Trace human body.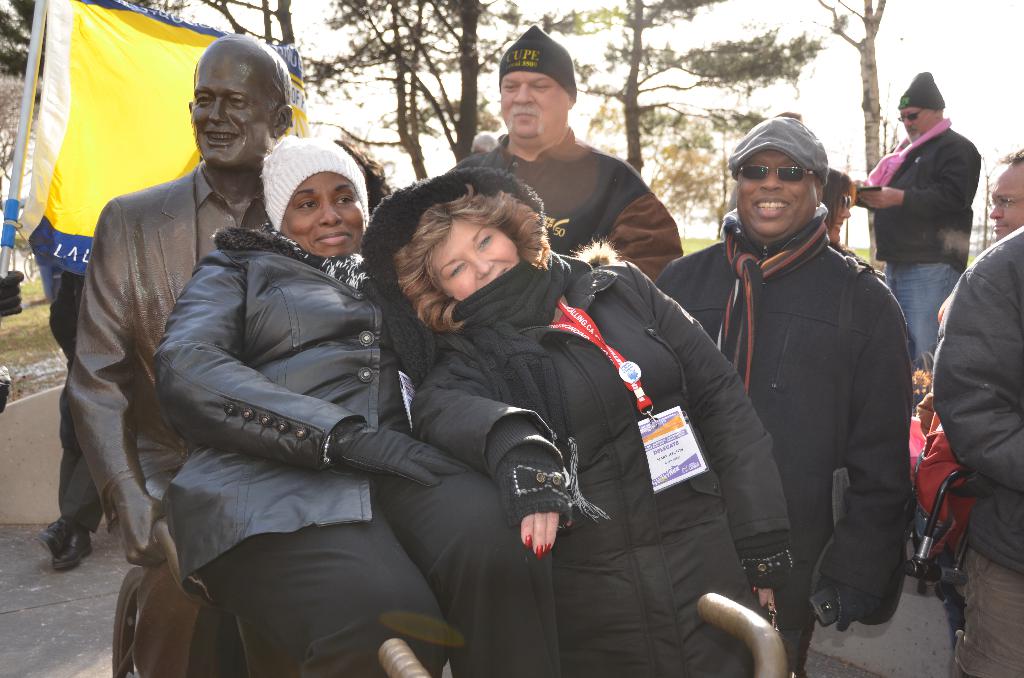
Traced to (649, 108, 909, 659).
